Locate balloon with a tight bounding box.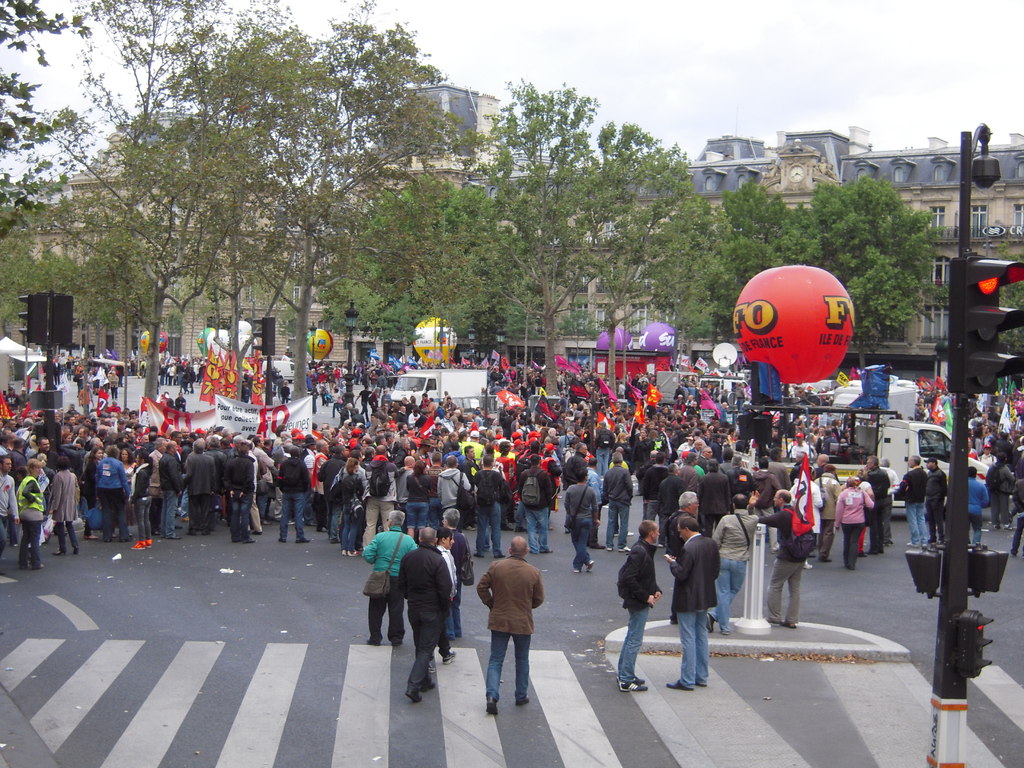
<bbox>730, 263, 858, 386</bbox>.
